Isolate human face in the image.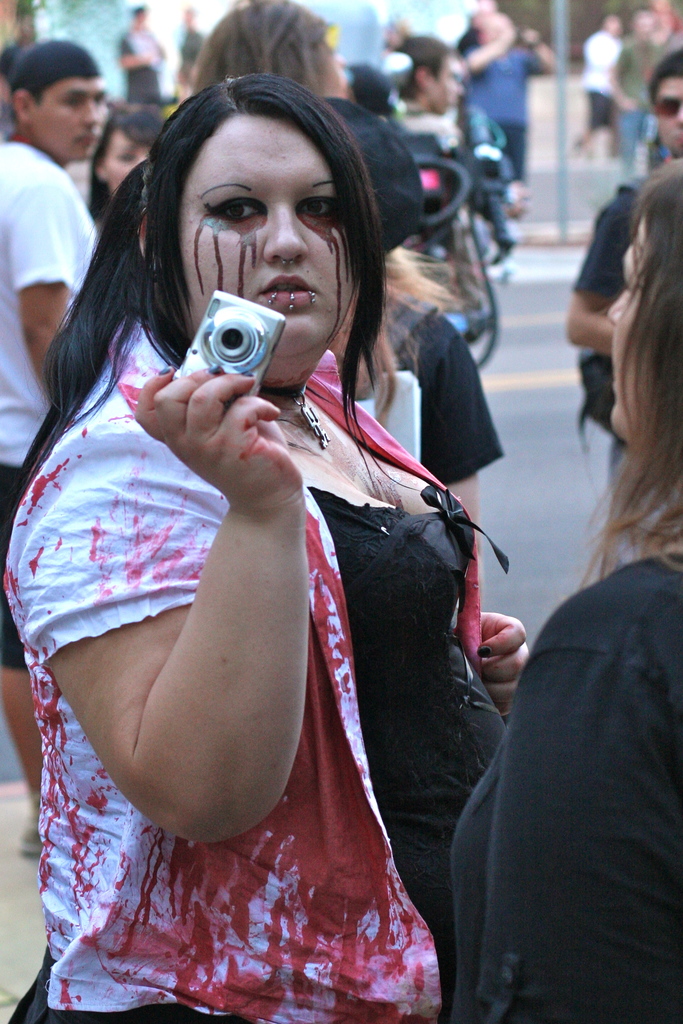
Isolated region: x1=654, y1=69, x2=682, y2=150.
